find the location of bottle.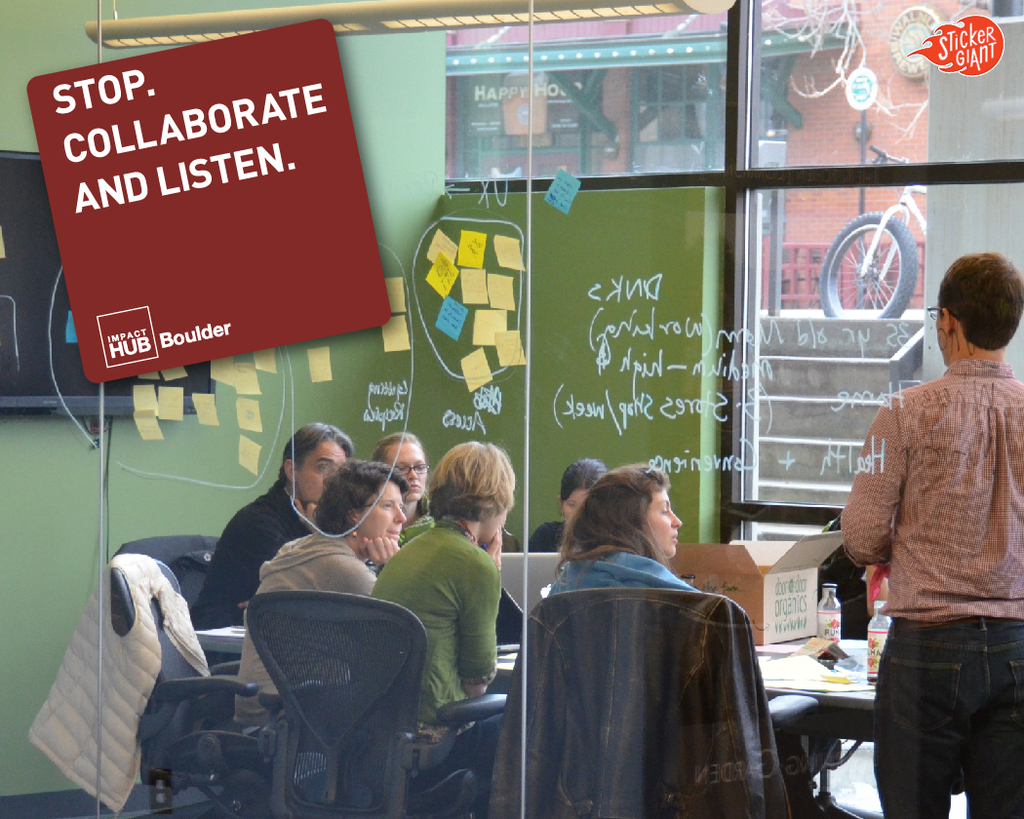
Location: Rect(866, 601, 894, 686).
